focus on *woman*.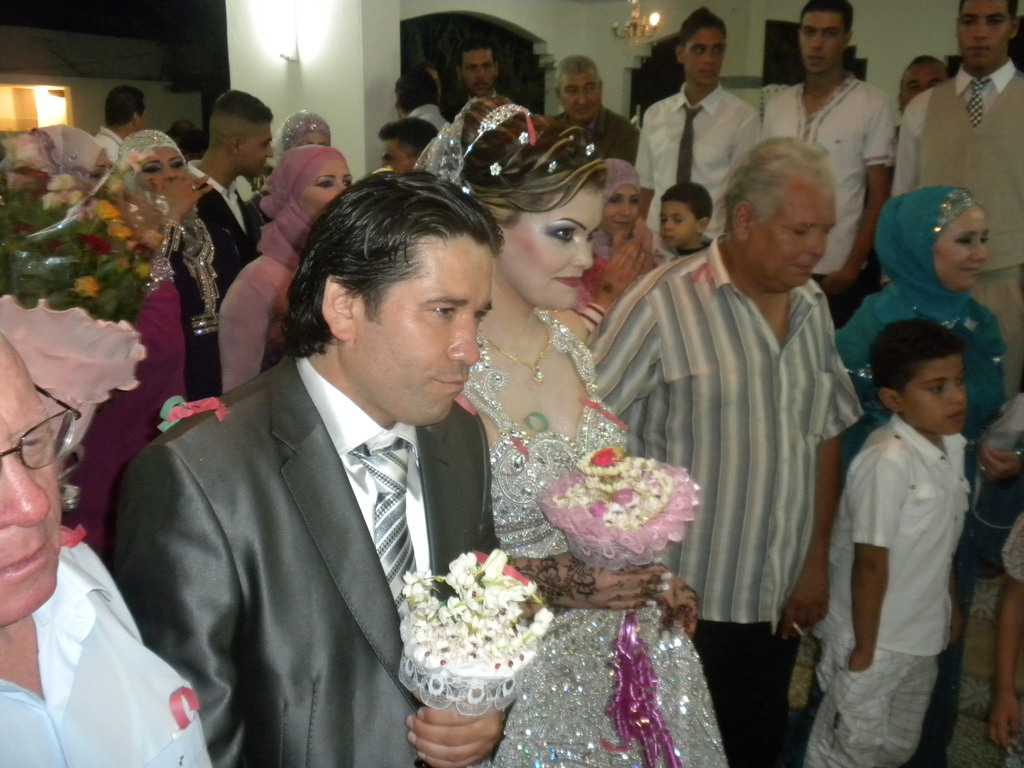
Focused at [left=572, top=163, right=657, bottom=348].
